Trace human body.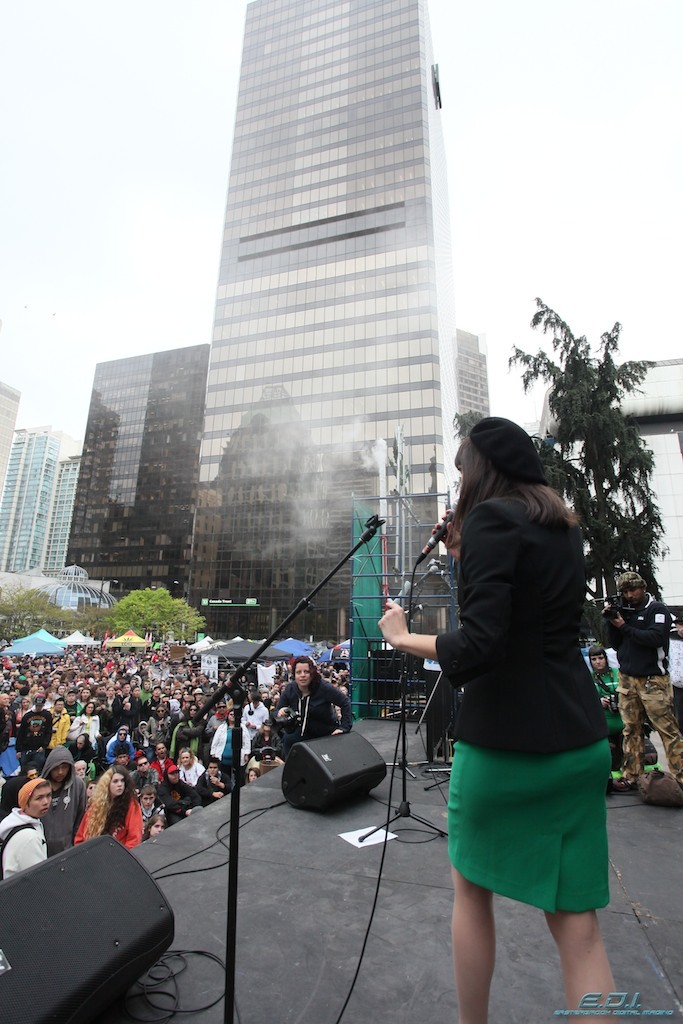
Traced to bbox=(38, 743, 89, 858).
